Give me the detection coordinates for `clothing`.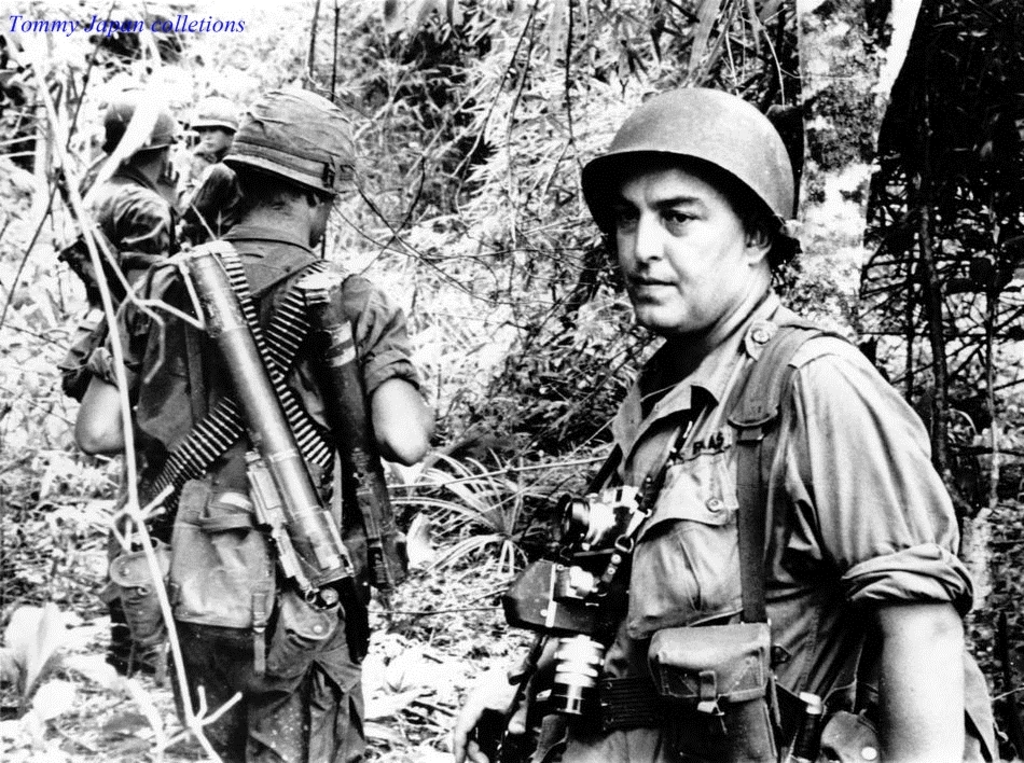
x1=492, y1=290, x2=986, y2=762.
